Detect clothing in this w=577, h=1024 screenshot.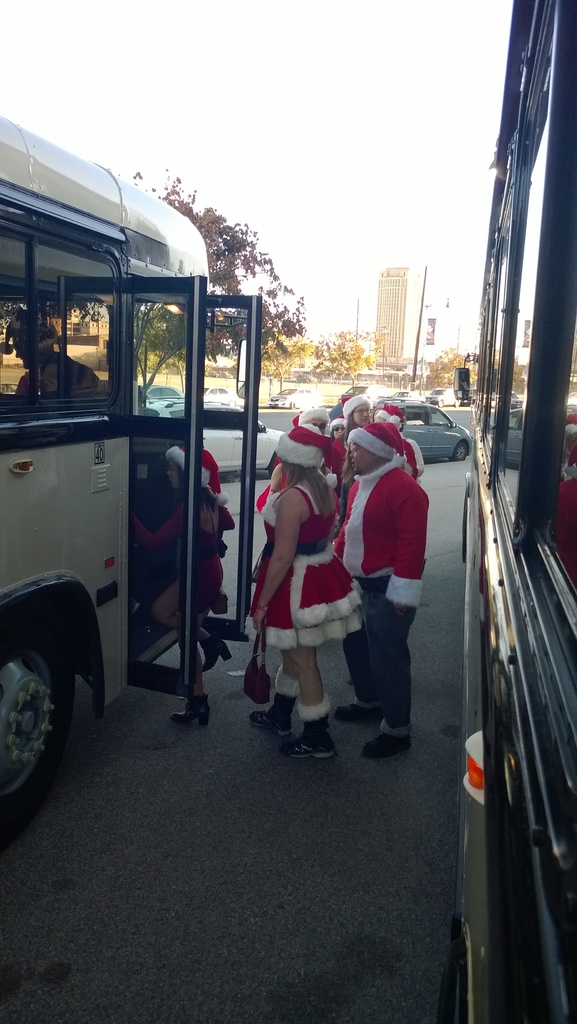
Detection: [x1=265, y1=669, x2=300, y2=717].
